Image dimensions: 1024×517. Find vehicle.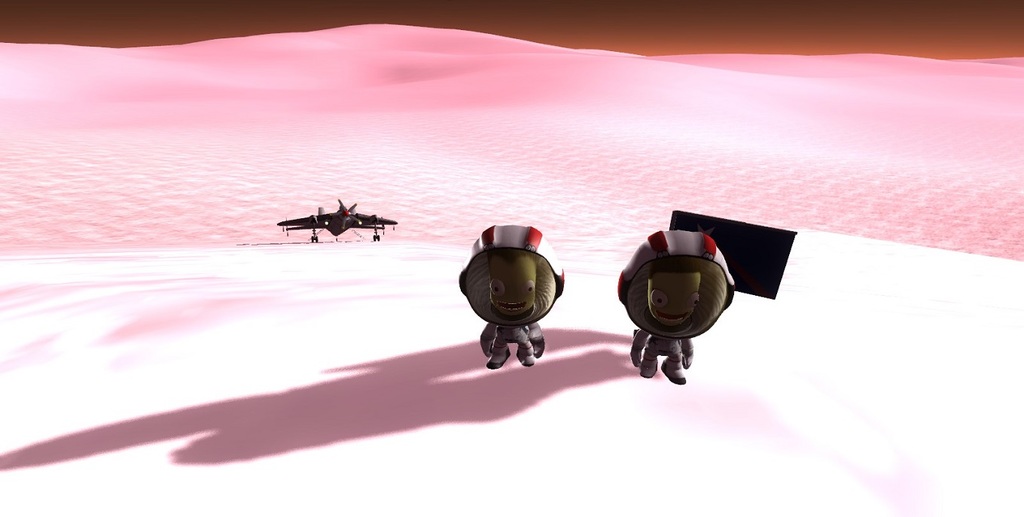
278 196 399 244.
